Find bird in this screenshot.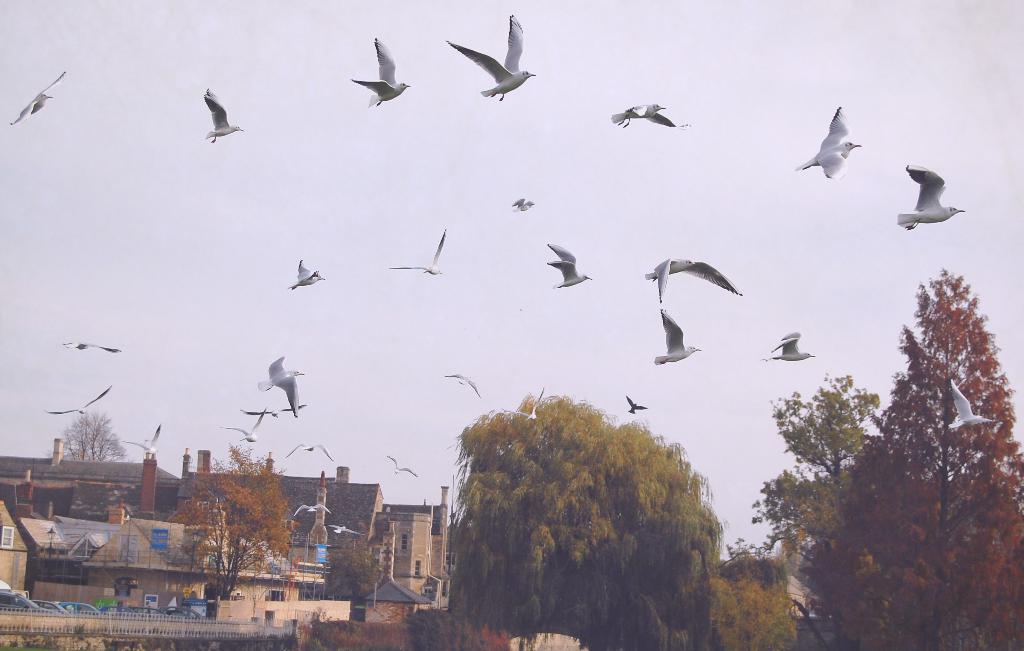
The bounding box for bird is box=[627, 396, 648, 419].
